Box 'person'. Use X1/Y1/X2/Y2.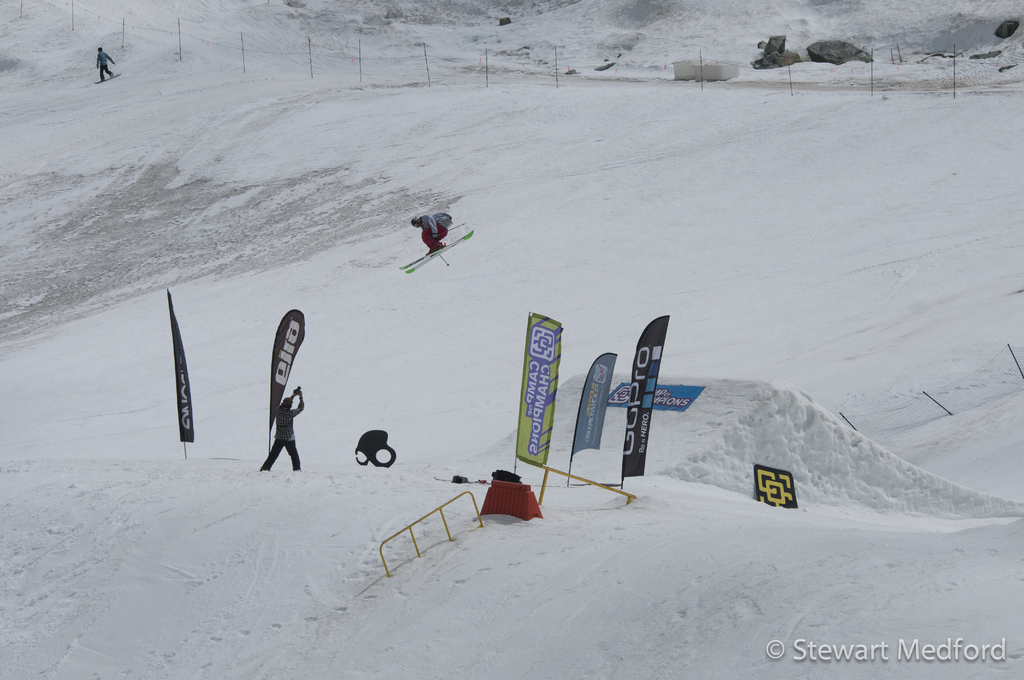
406/213/453/277.
